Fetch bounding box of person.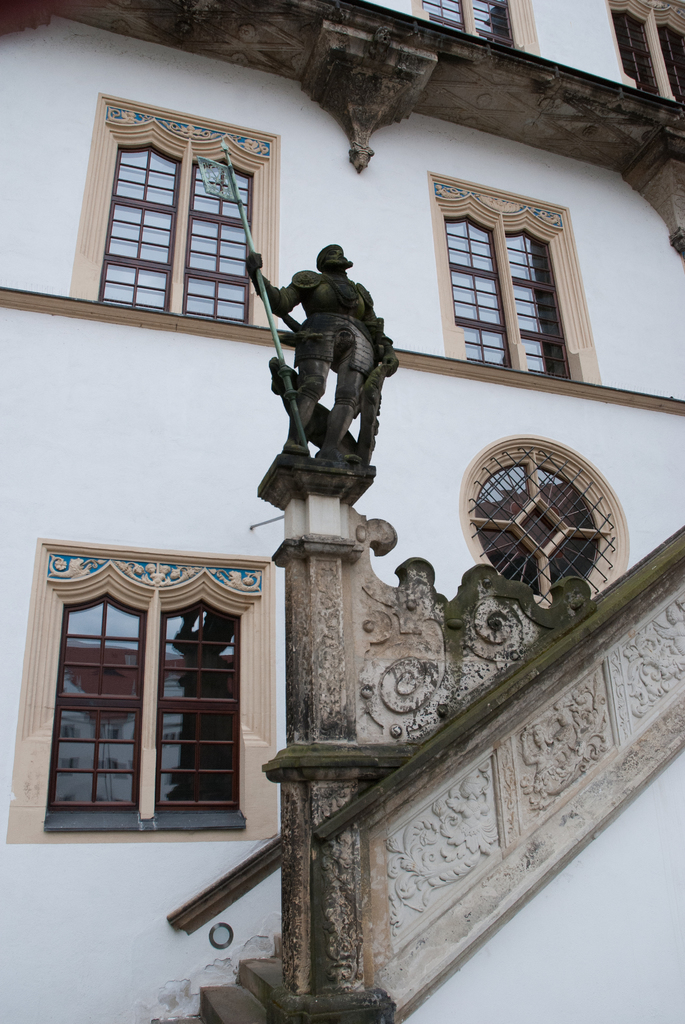
Bbox: {"left": 244, "top": 269, "right": 388, "bottom": 491}.
